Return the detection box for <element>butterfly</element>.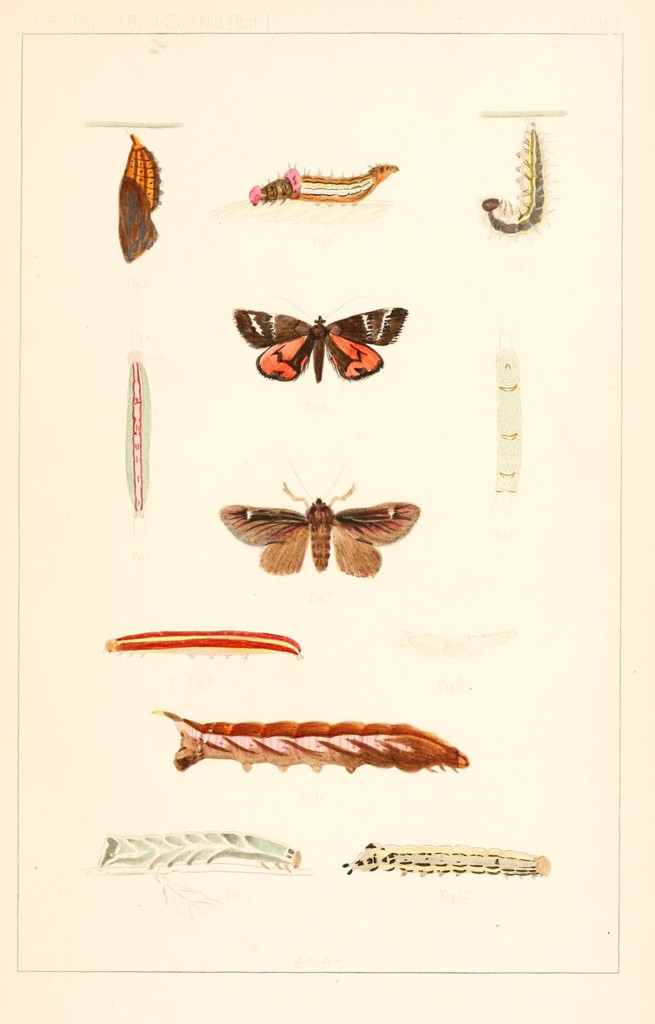
(x1=223, y1=458, x2=412, y2=600).
